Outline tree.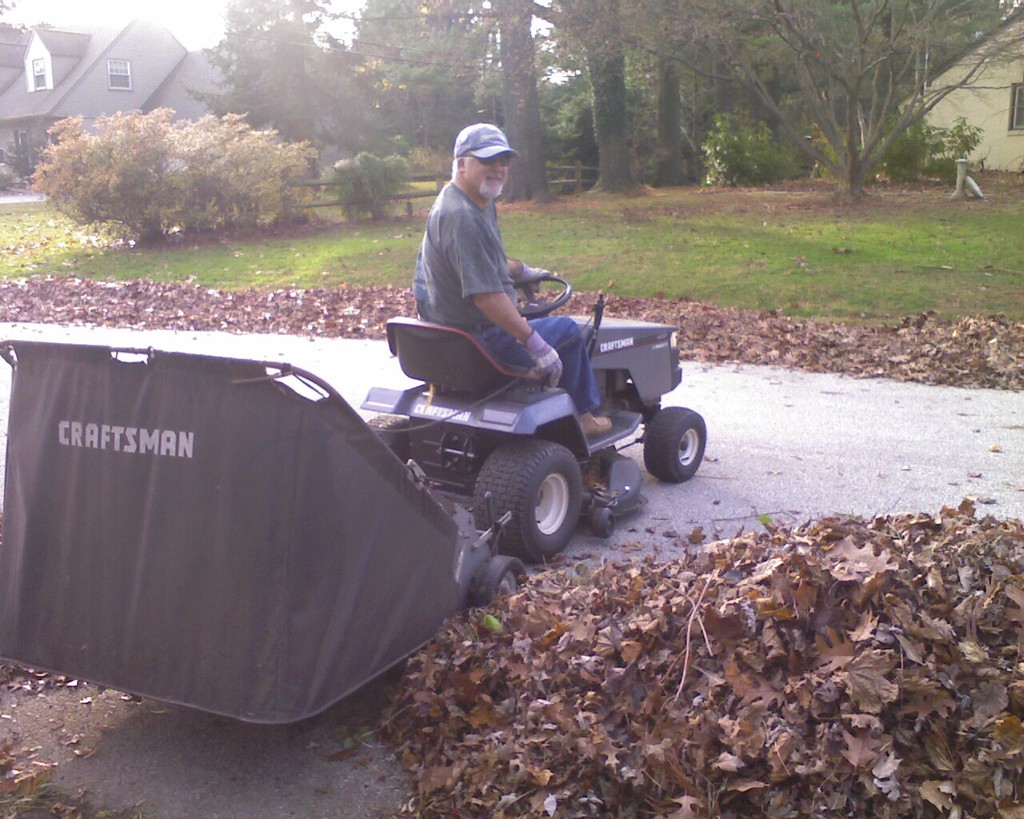
Outline: BBox(516, 0, 717, 199).
